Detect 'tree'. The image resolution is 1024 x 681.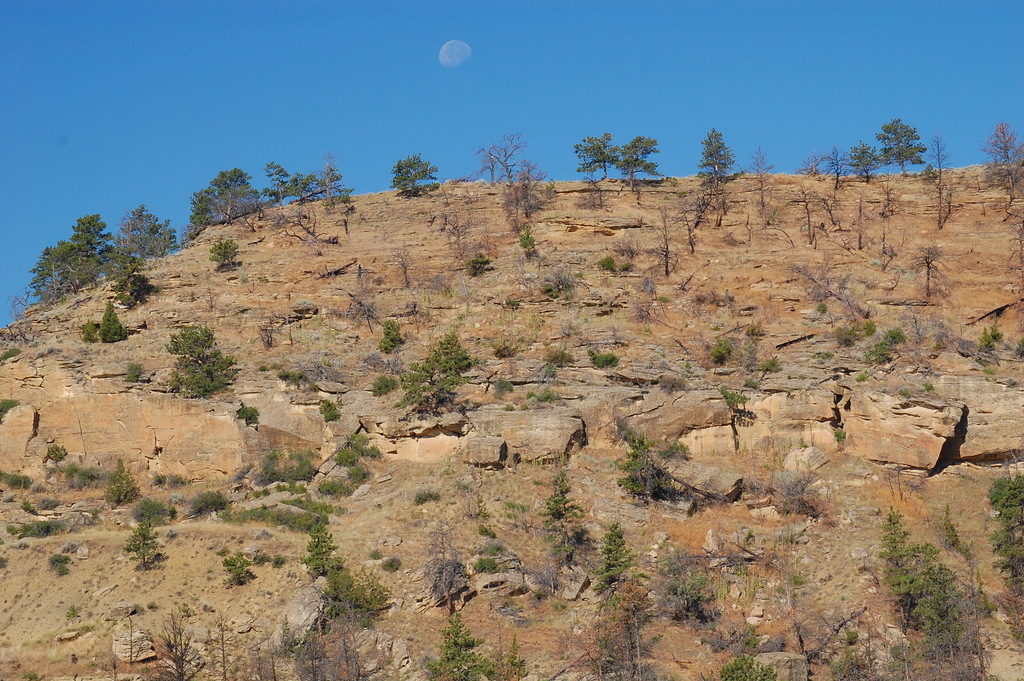
(x1=876, y1=114, x2=921, y2=177).
